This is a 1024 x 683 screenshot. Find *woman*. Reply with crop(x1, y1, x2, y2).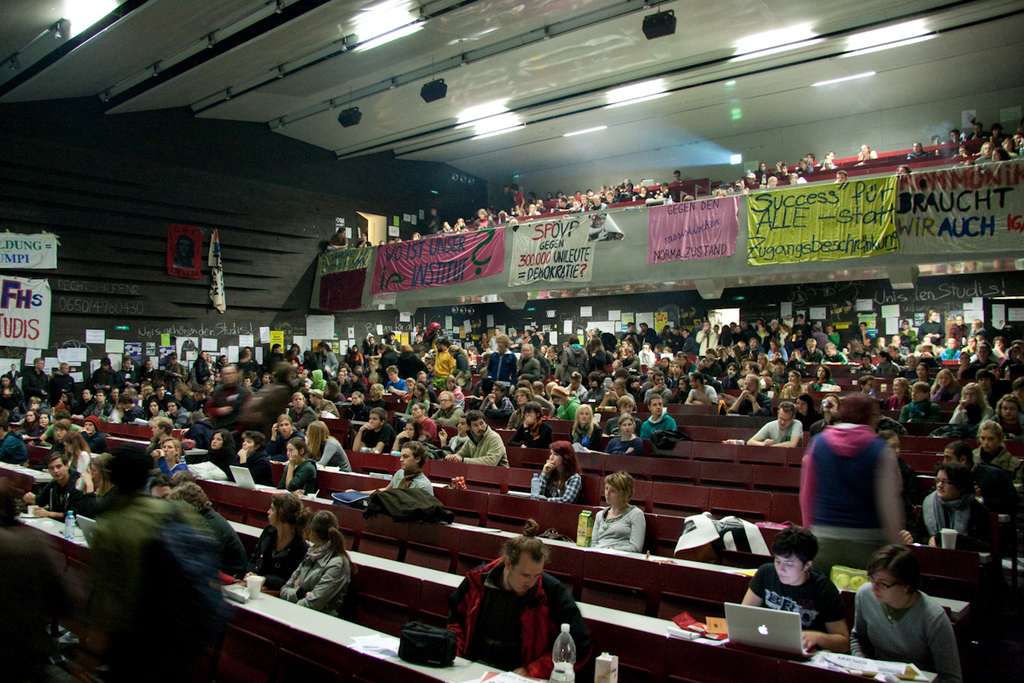
crop(606, 417, 646, 455).
